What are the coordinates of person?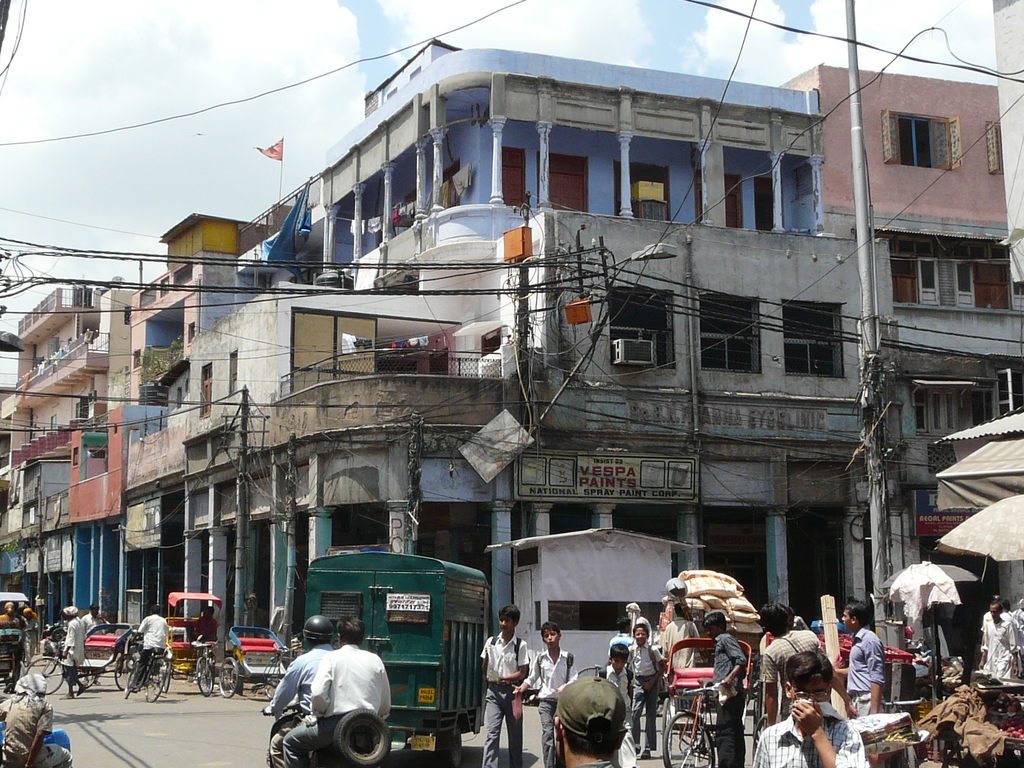
604, 643, 639, 767.
